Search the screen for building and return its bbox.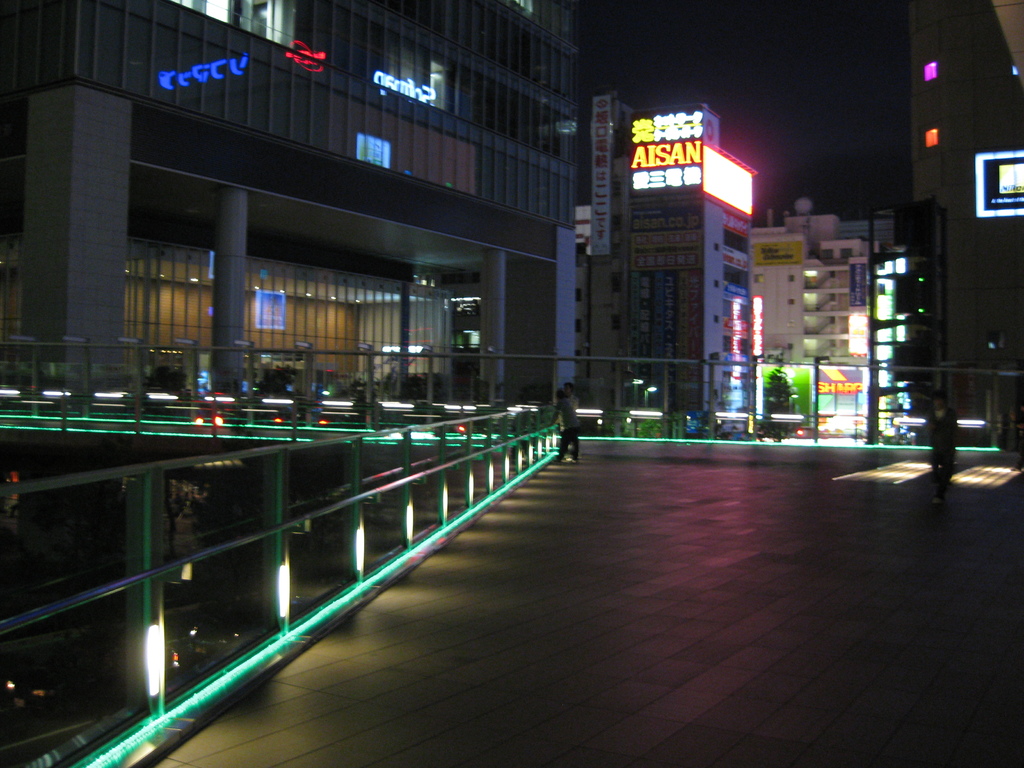
Found: {"x1": 578, "y1": 92, "x2": 758, "y2": 440}.
